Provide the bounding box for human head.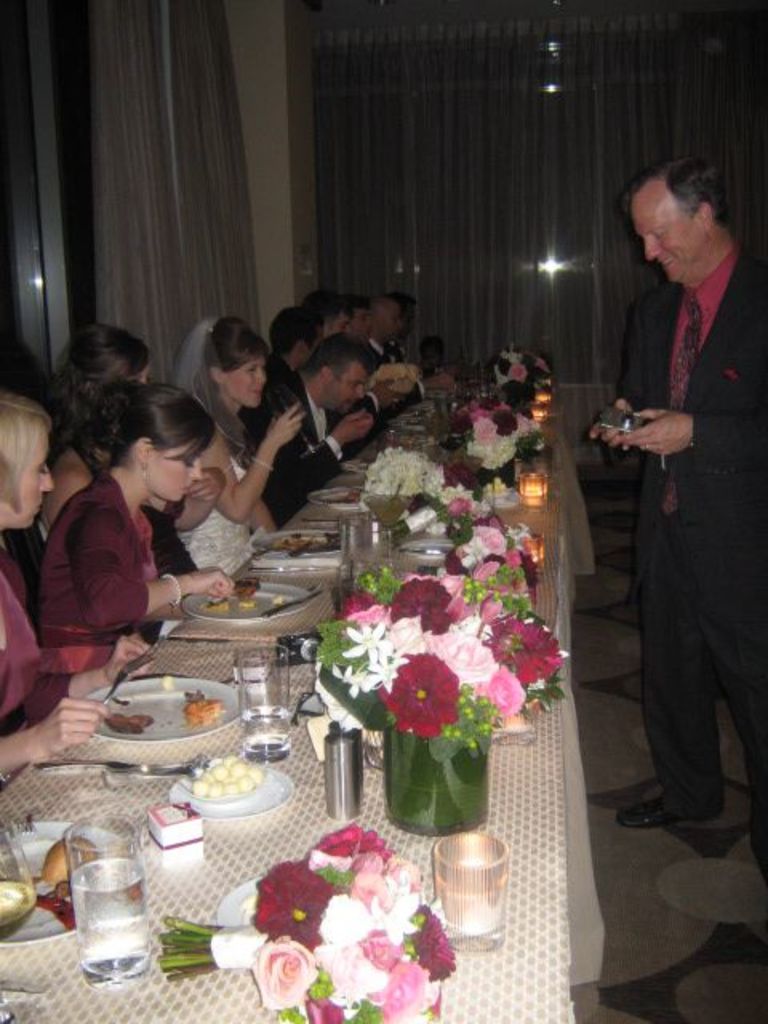
rect(270, 309, 328, 371).
